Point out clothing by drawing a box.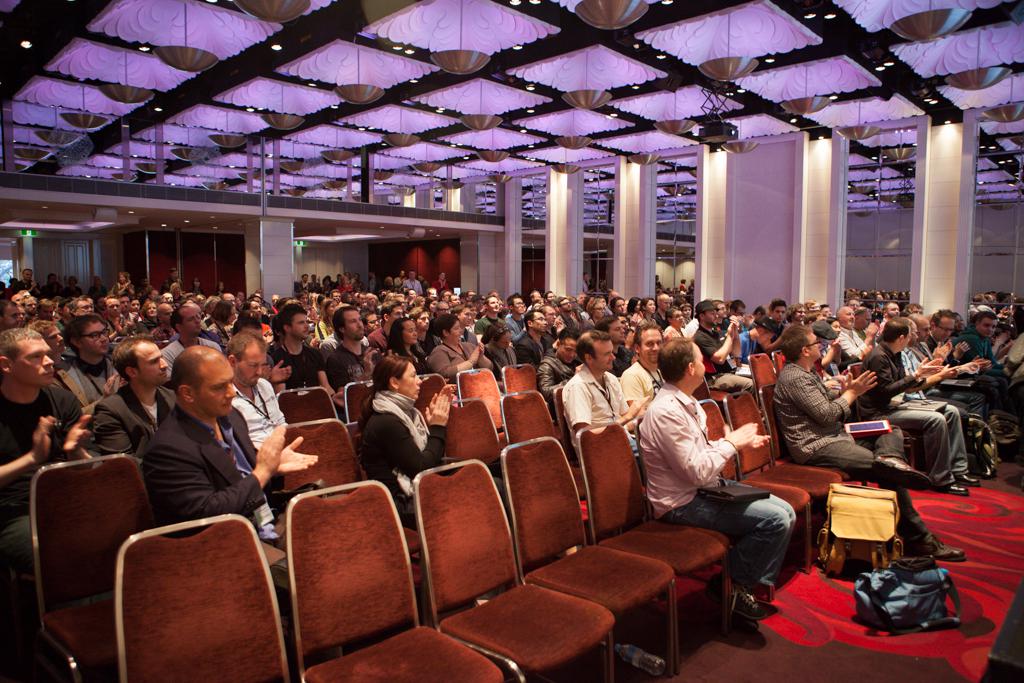
box=[354, 405, 503, 516].
